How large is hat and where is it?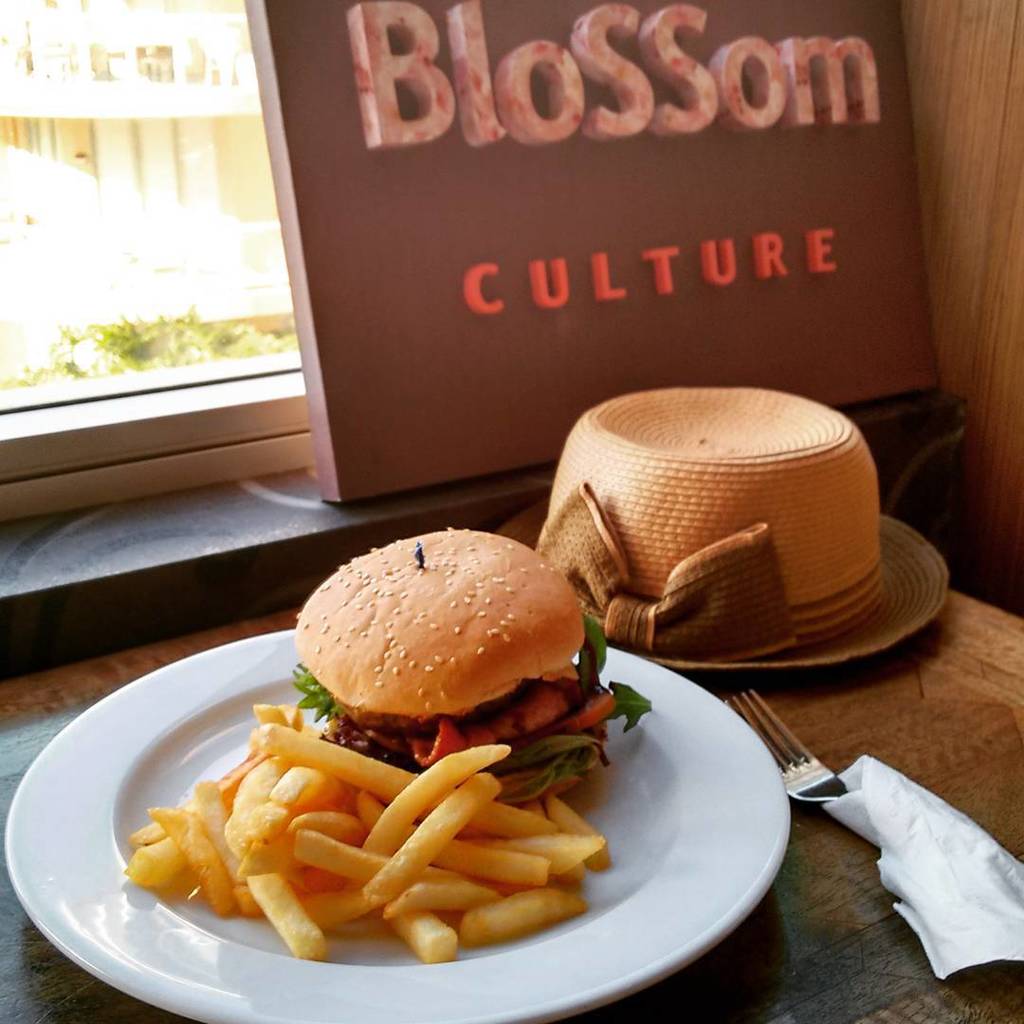
Bounding box: region(536, 384, 948, 680).
